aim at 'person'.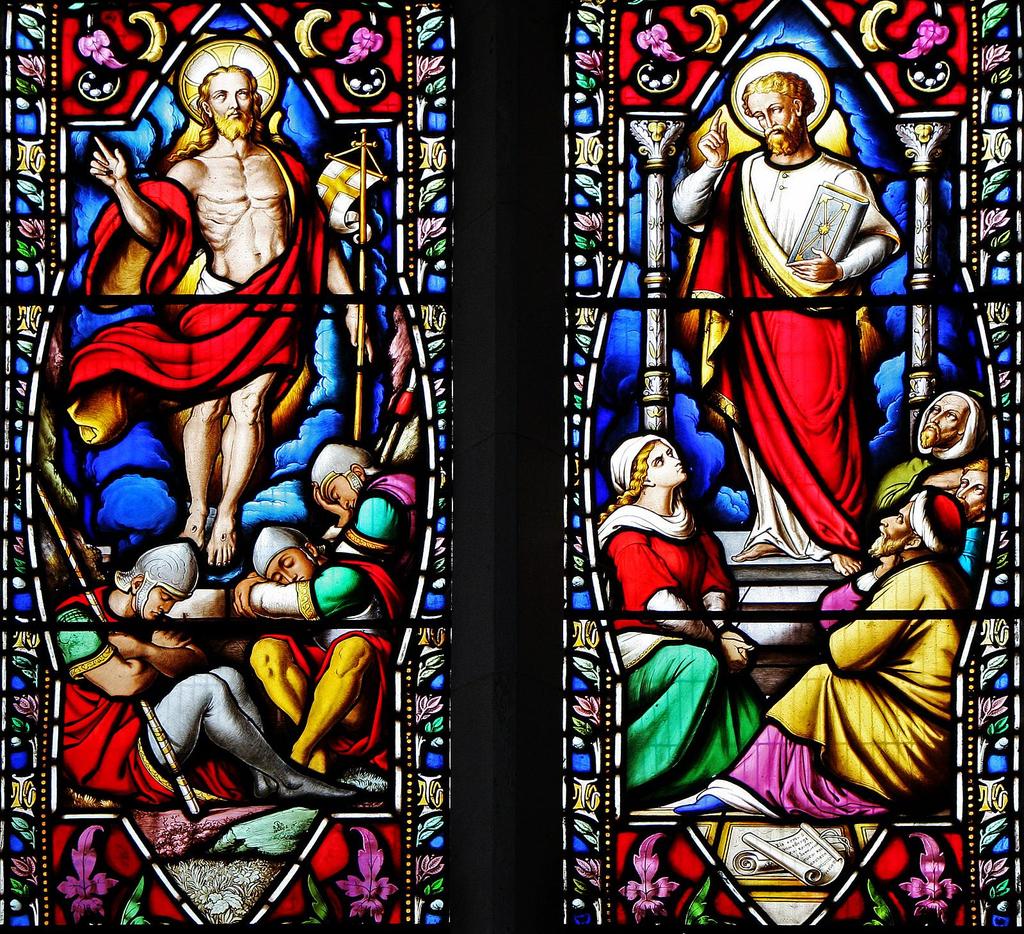
Aimed at l=672, t=74, r=899, b=574.
